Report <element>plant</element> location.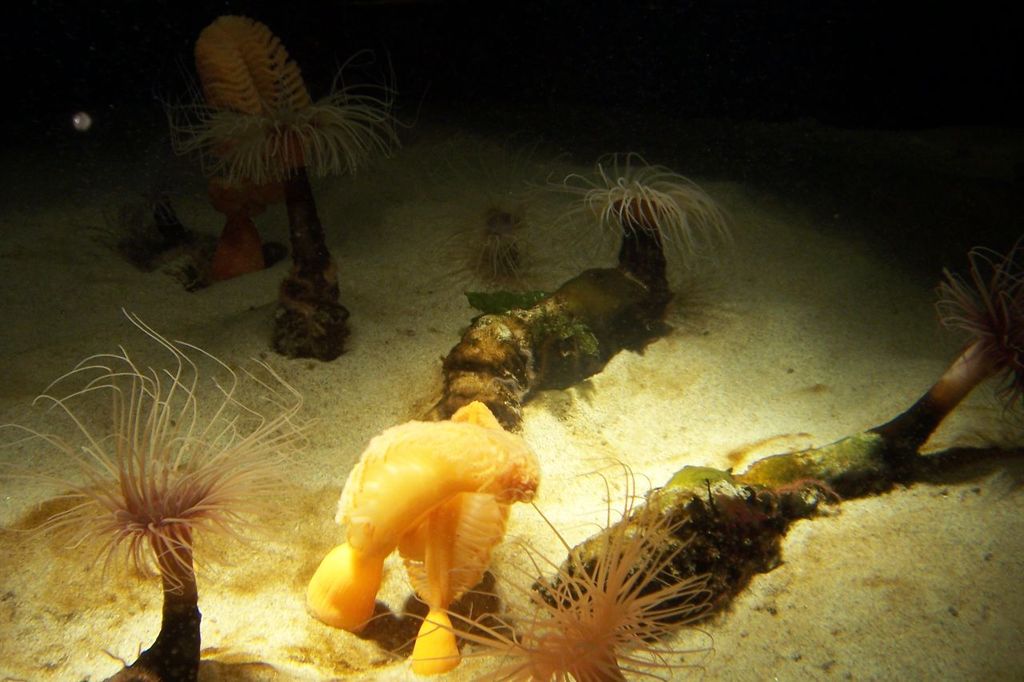
Report: [left=534, top=154, right=733, bottom=316].
